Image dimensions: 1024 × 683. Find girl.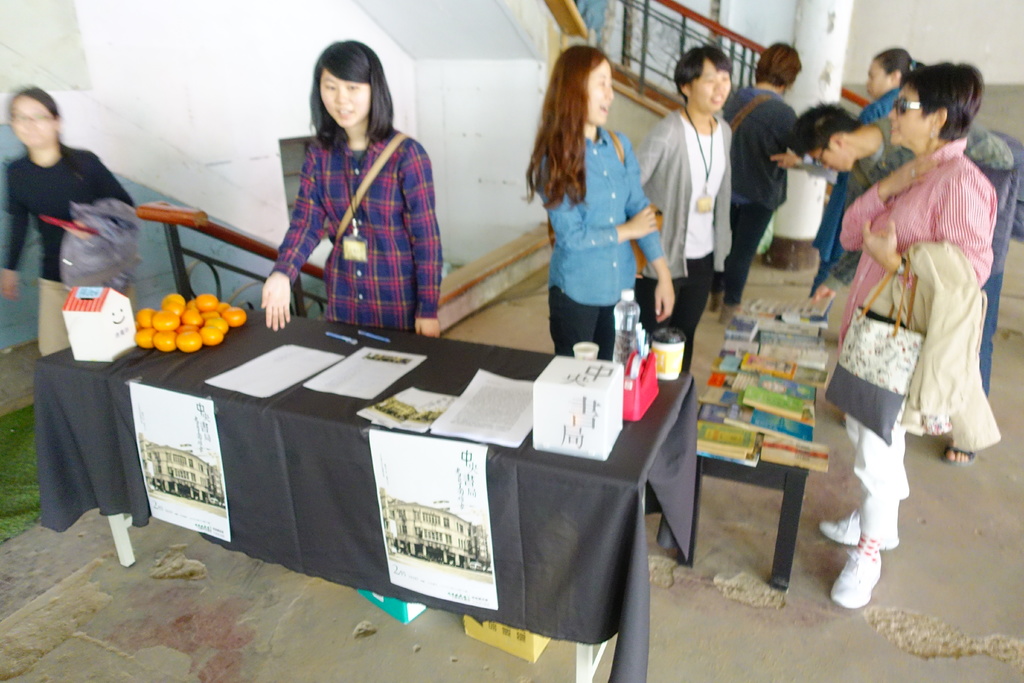
crop(1, 84, 134, 344).
